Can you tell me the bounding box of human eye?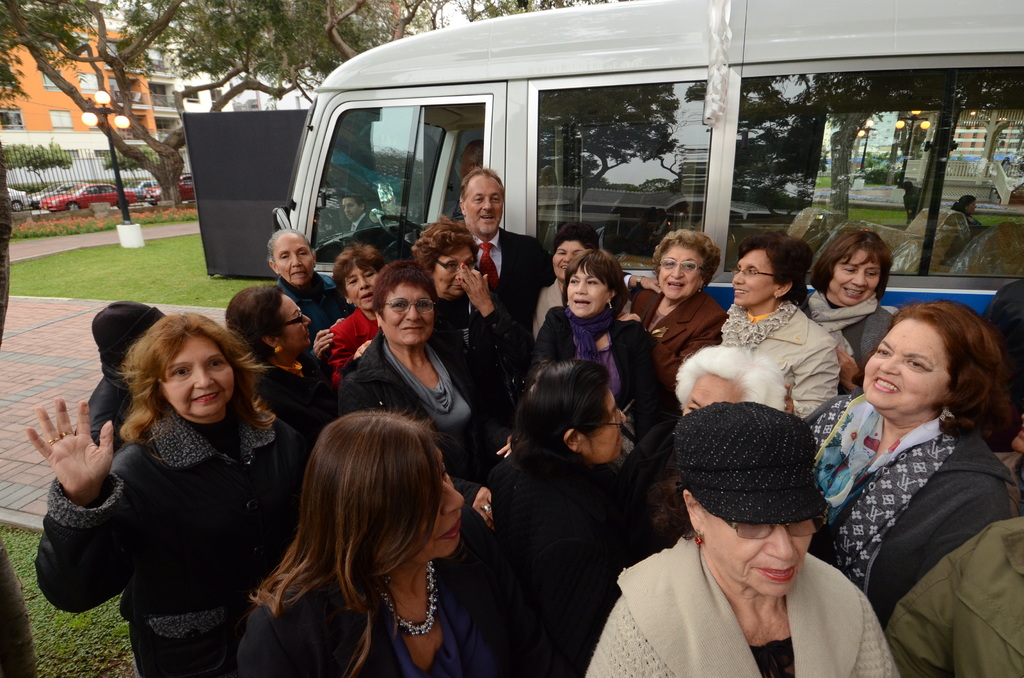
bbox=[170, 368, 189, 378].
